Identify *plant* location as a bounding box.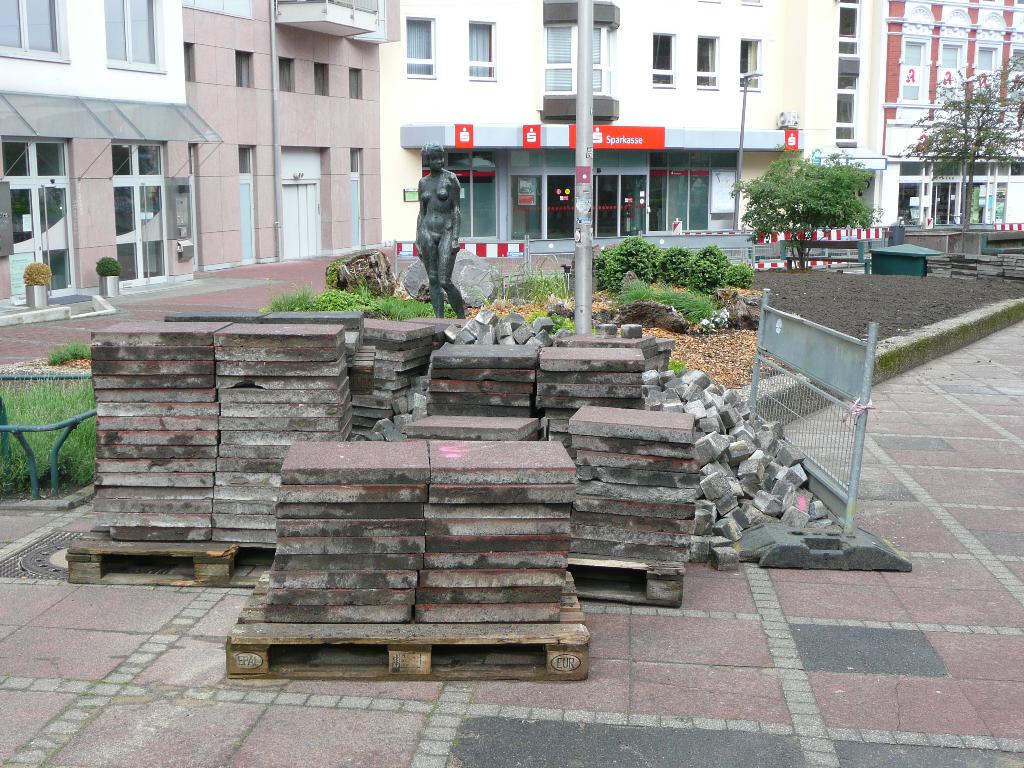
(x1=0, y1=365, x2=117, y2=493).
